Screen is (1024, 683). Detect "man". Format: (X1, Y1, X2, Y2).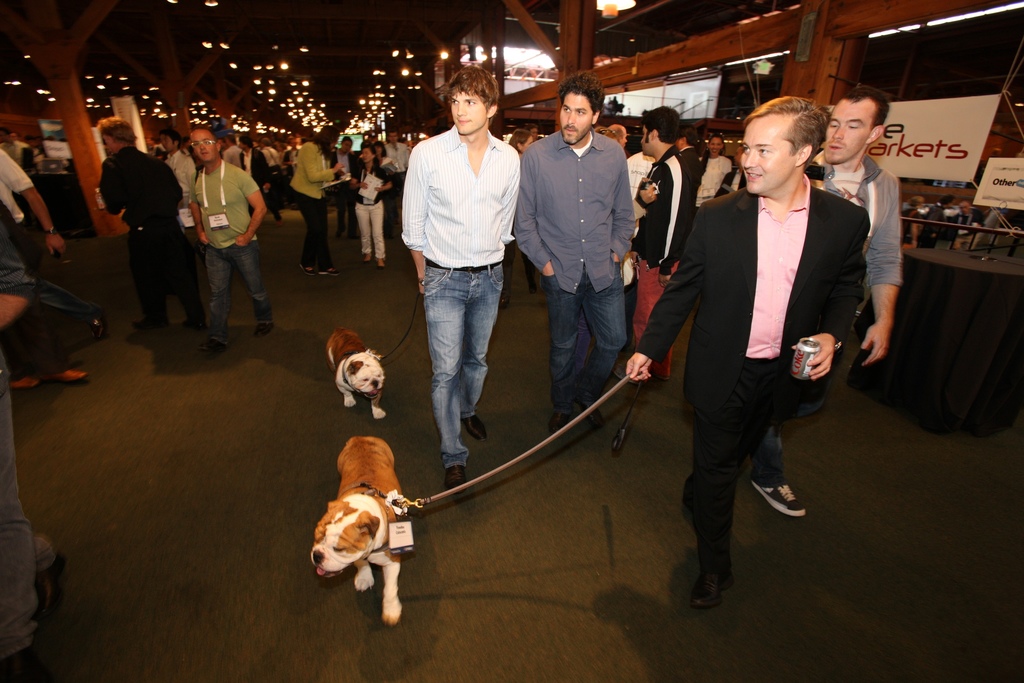
(162, 126, 193, 261).
